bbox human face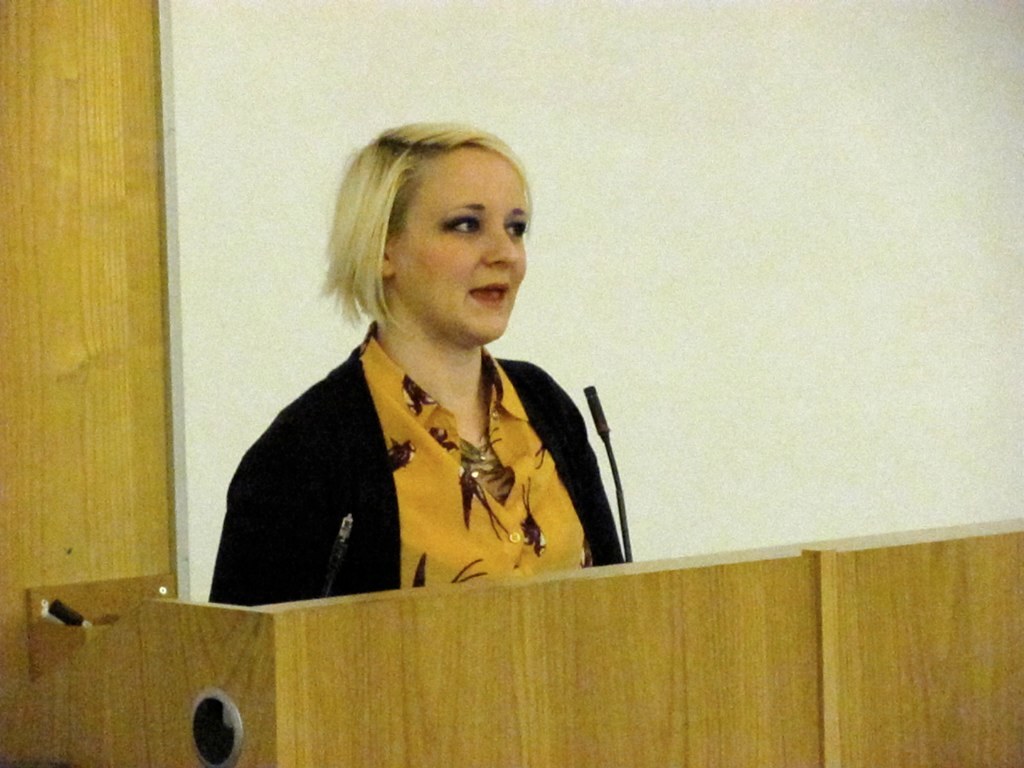
[397, 143, 526, 341]
